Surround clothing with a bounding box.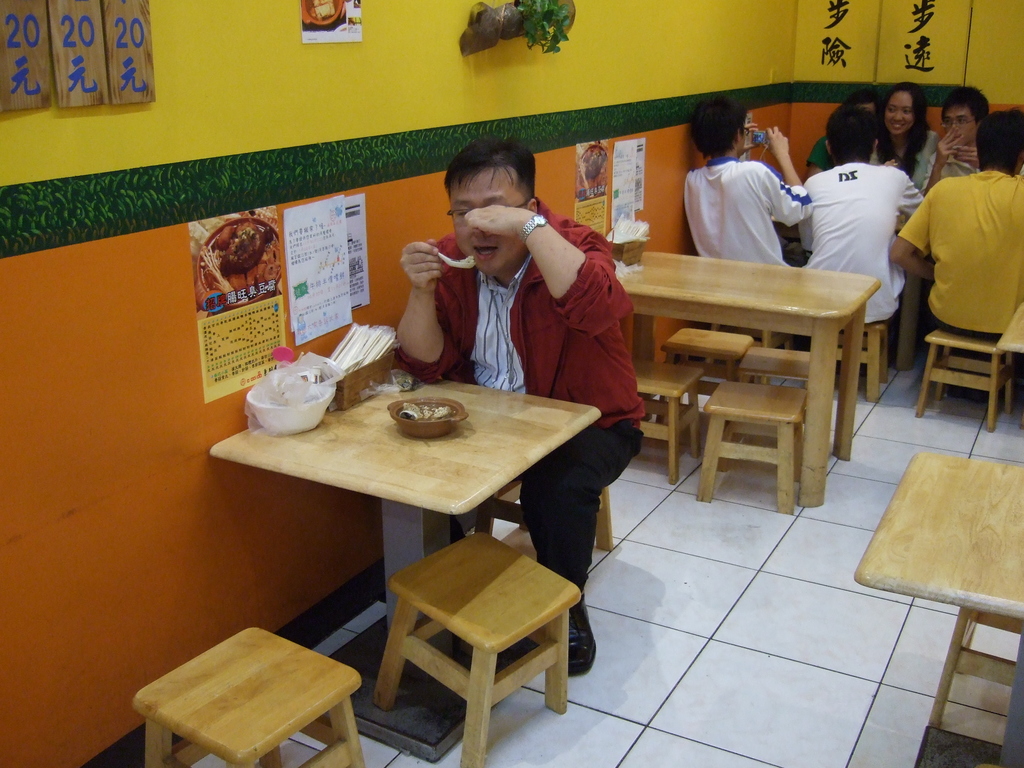
rect(928, 147, 979, 194).
